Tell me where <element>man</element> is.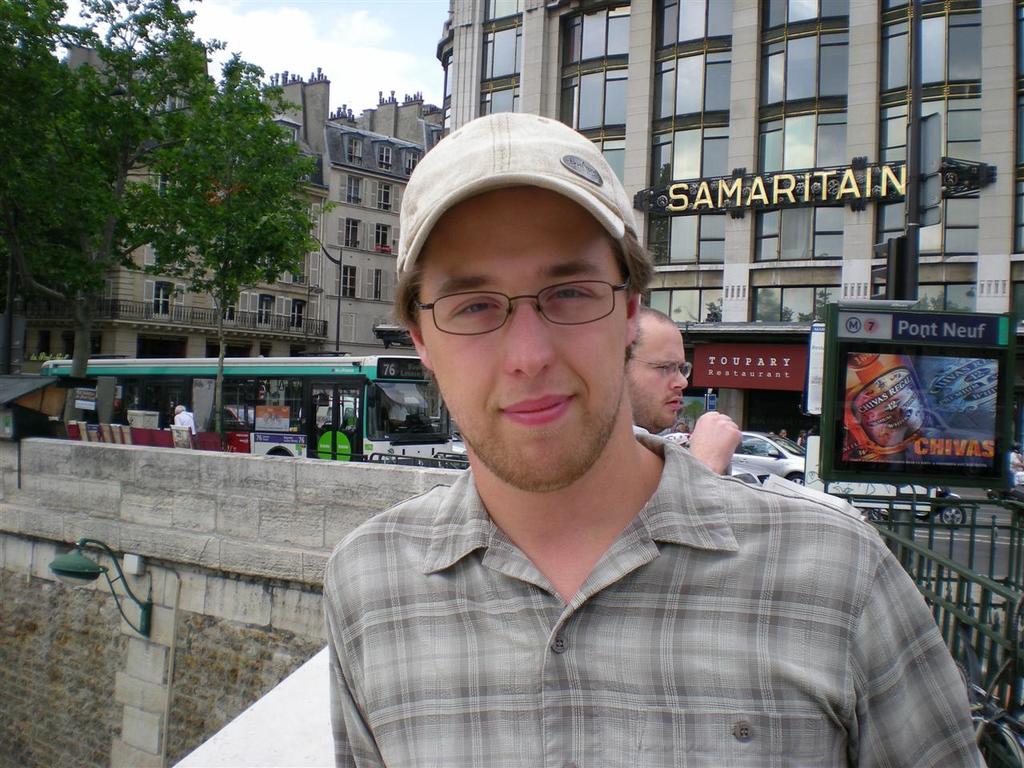
<element>man</element> is at crop(624, 304, 742, 480).
